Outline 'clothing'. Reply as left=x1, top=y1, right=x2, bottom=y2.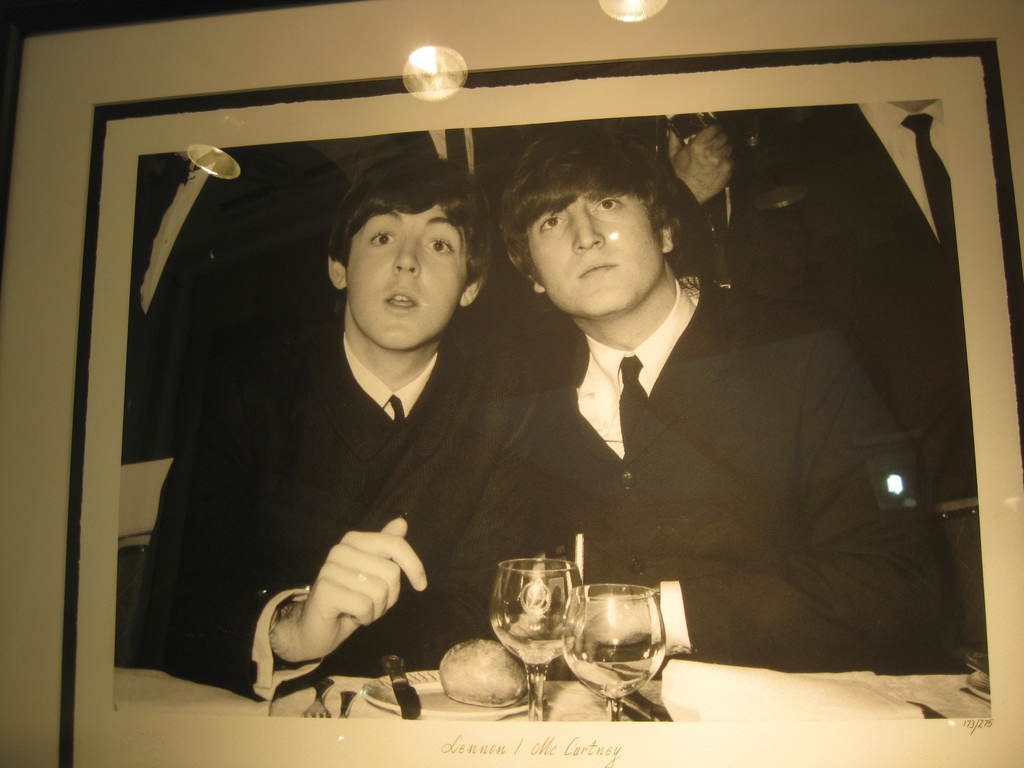
left=529, top=270, right=955, bottom=673.
